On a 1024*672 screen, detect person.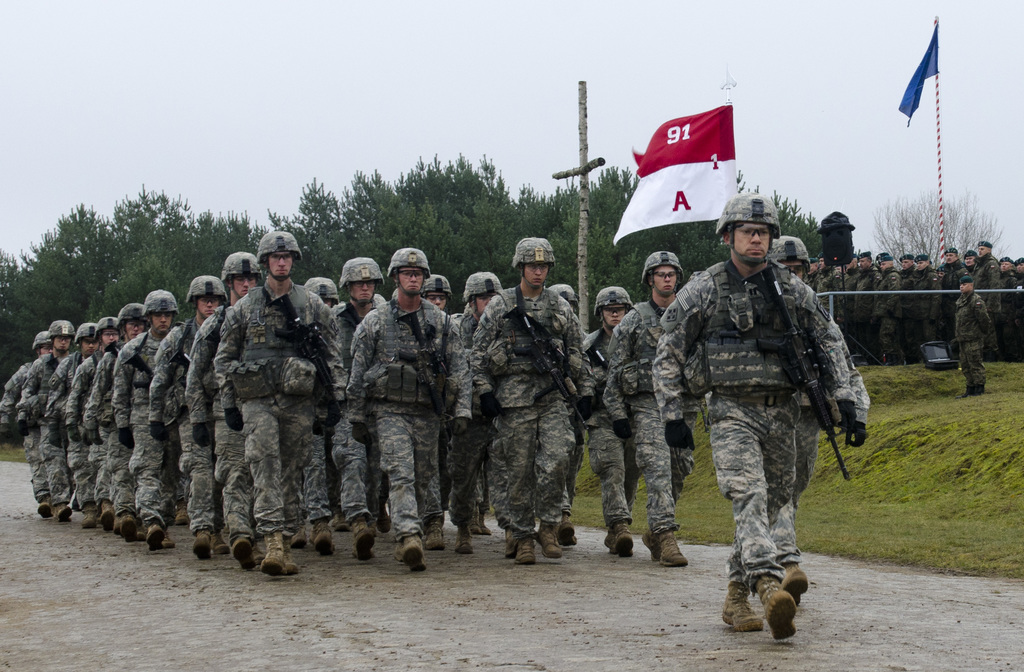
(left=82, top=303, right=145, bottom=531).
